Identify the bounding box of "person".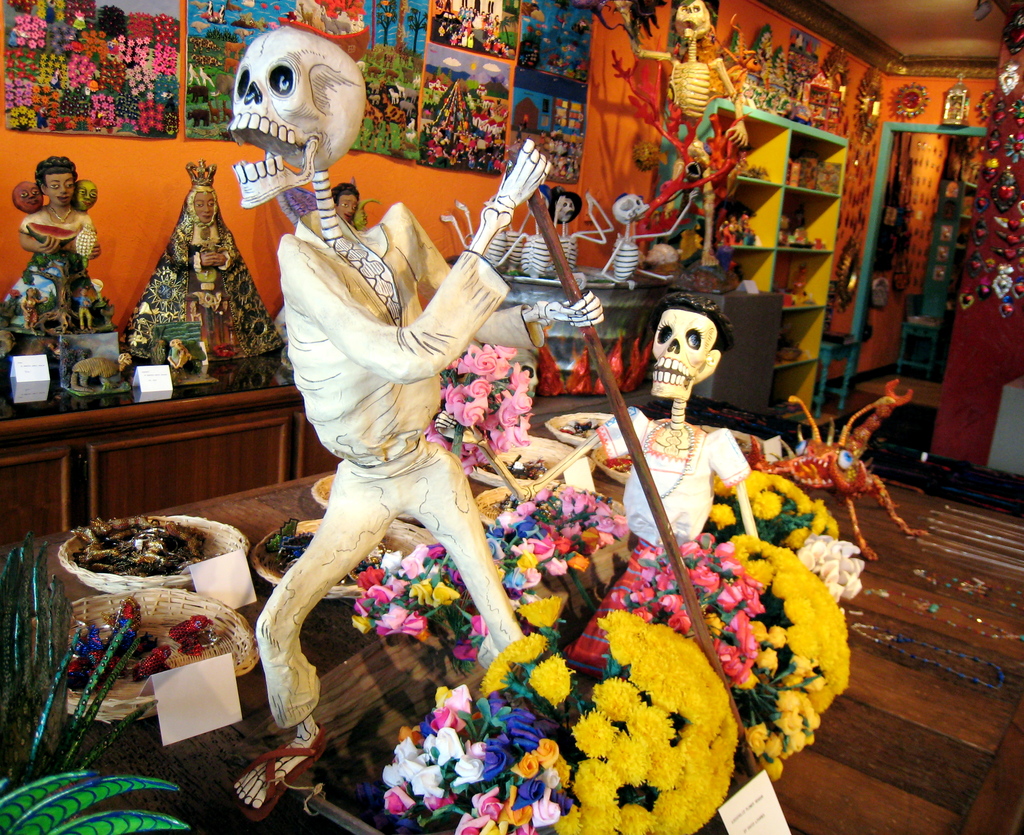
Rect(0, 155, 109, 330).
